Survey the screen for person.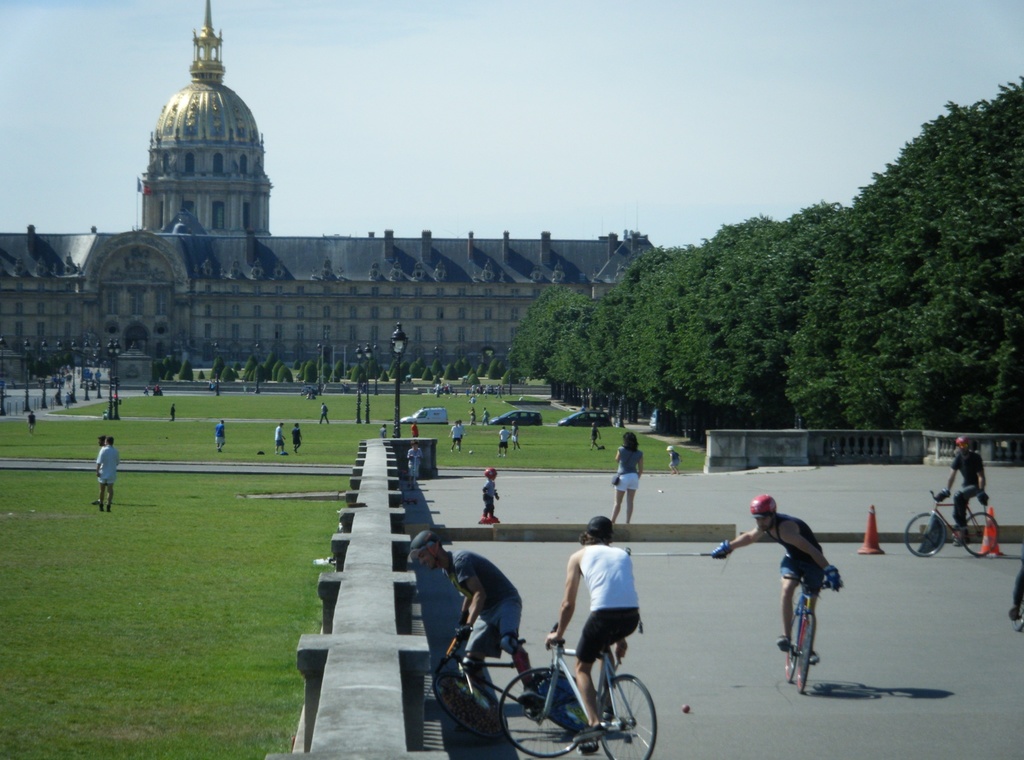
Survey found: [x1=406, y1=439, x2=426, y2=490].
